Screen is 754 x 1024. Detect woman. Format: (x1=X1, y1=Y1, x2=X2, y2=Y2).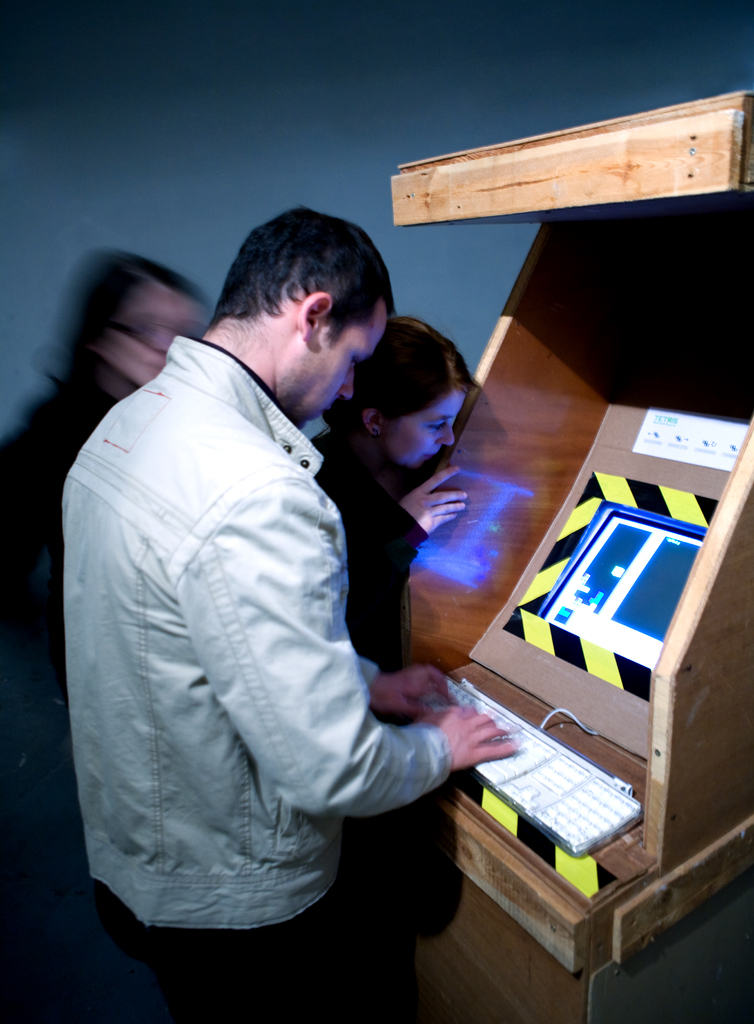
(x1=314, y1=311, x2=476, y2=666).
